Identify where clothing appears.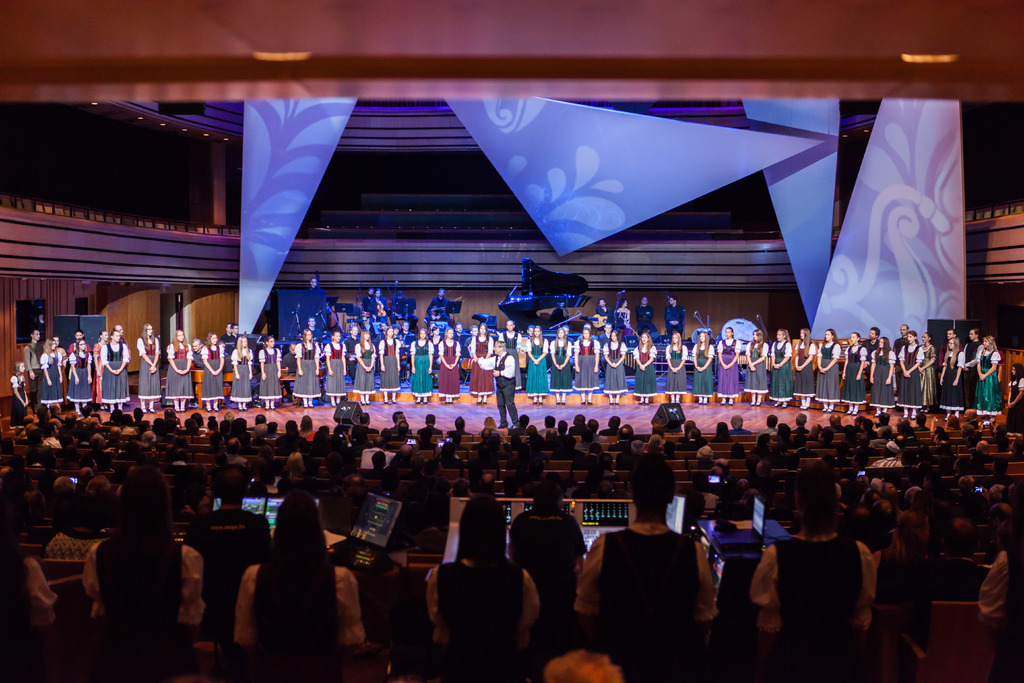
Appears at rect(1004, 372, 1023, 434).
